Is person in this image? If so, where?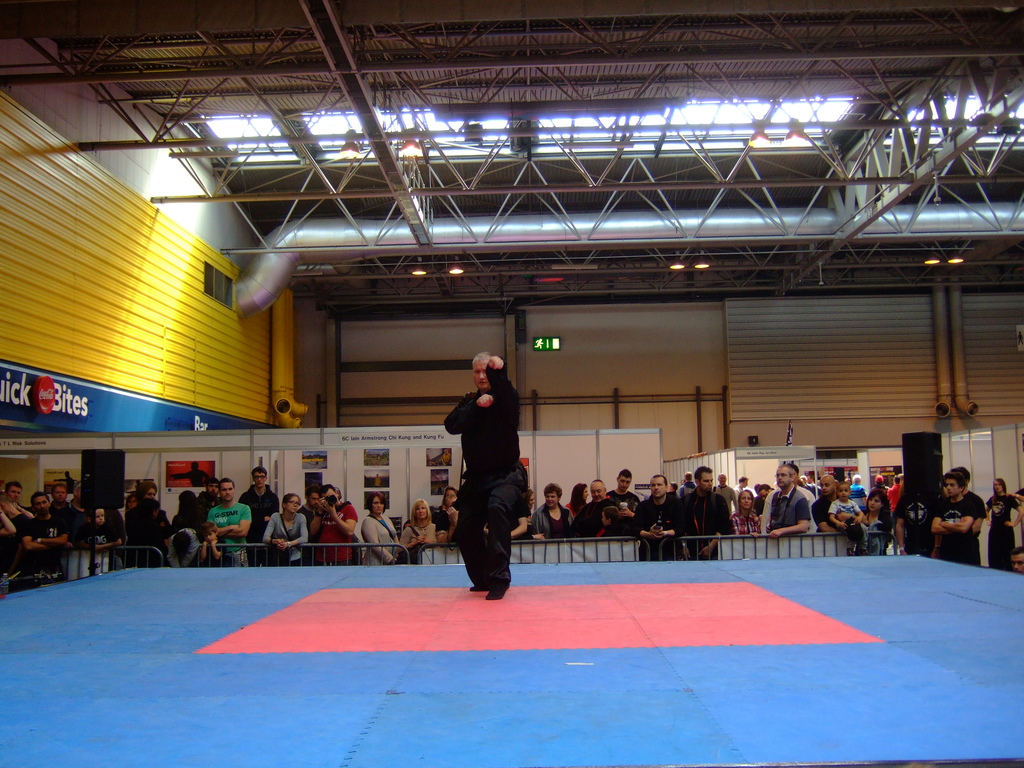
Yes, at [435, 363, 524, 611].
